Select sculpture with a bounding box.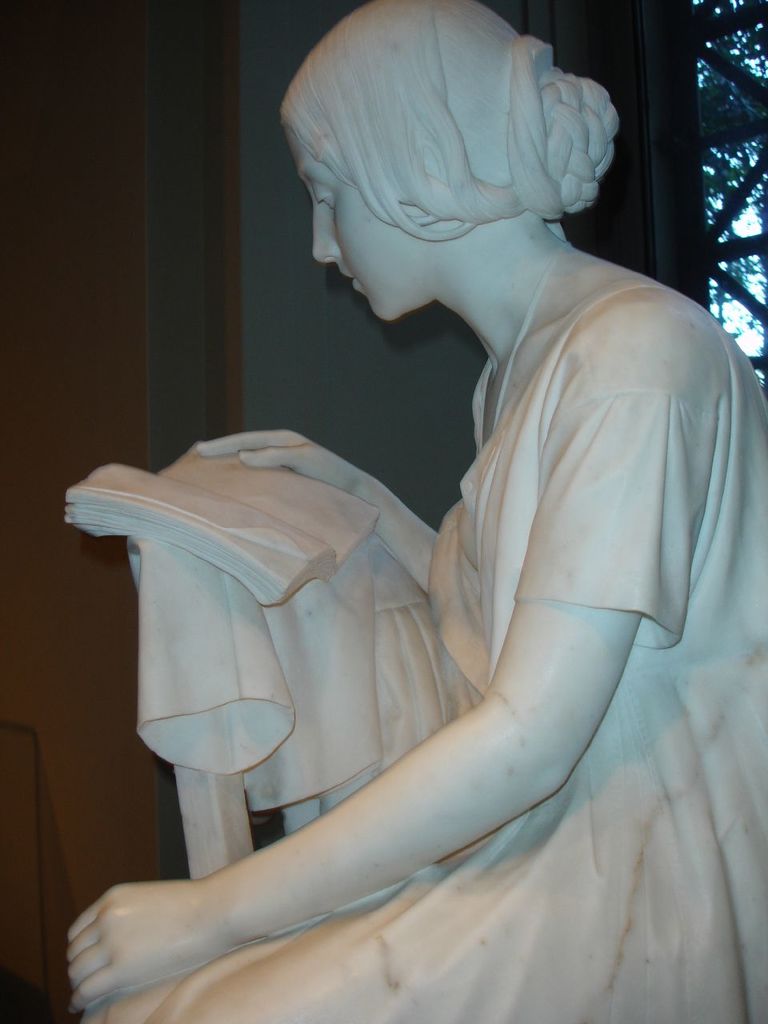
(left=62, top=0, right=767, bottom=1023).
